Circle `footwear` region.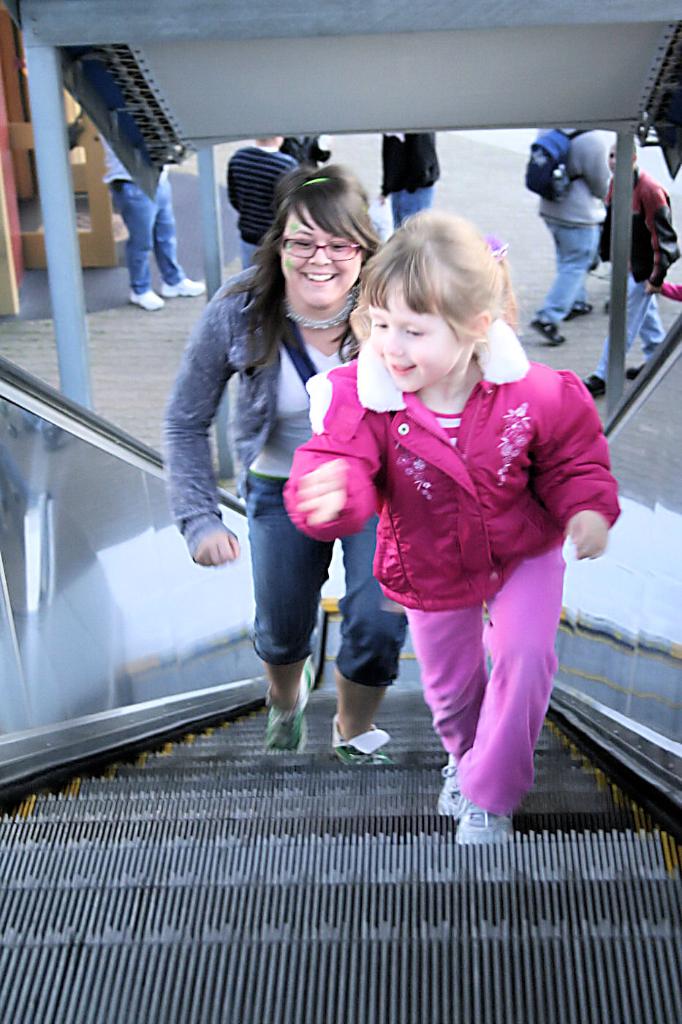
Region: (left=262, top=689, right=317, bottom=761).
